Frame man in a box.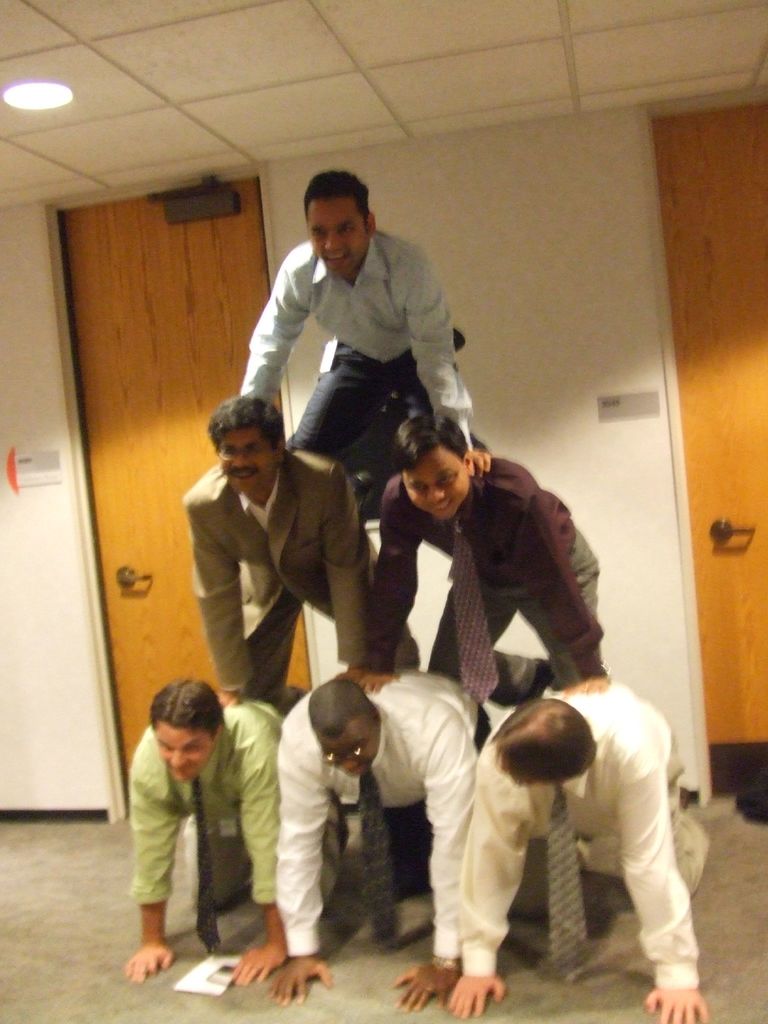
bbox=(450, 679, 712, 1023).
